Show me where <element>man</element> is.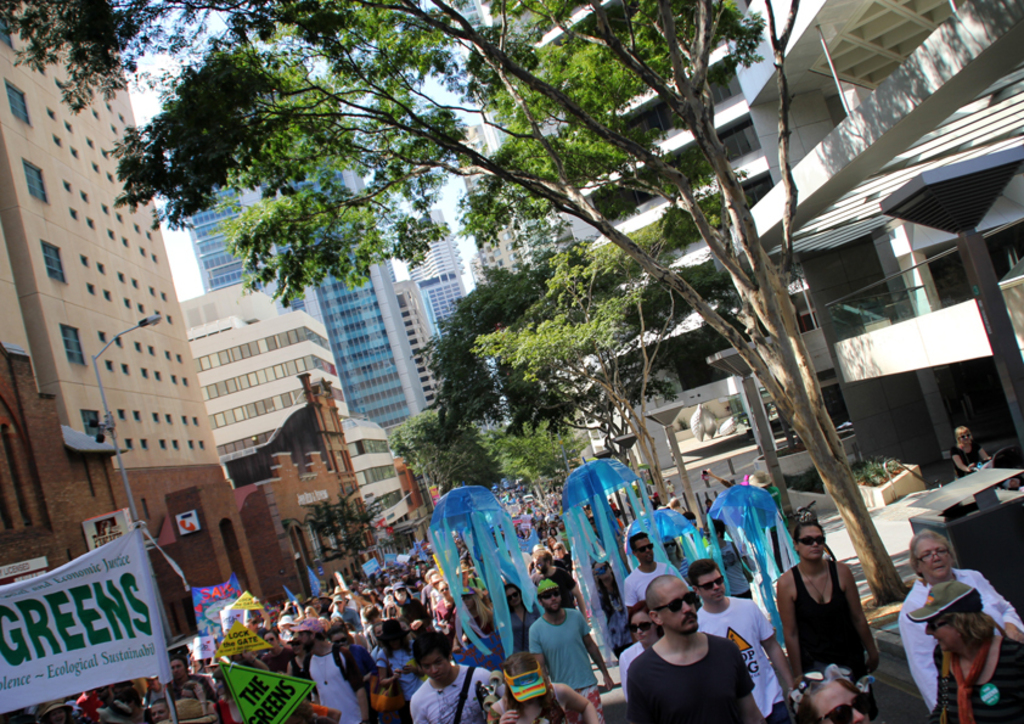
<element>man</element> is at left=287, top=616, right=372, bottom=723.
